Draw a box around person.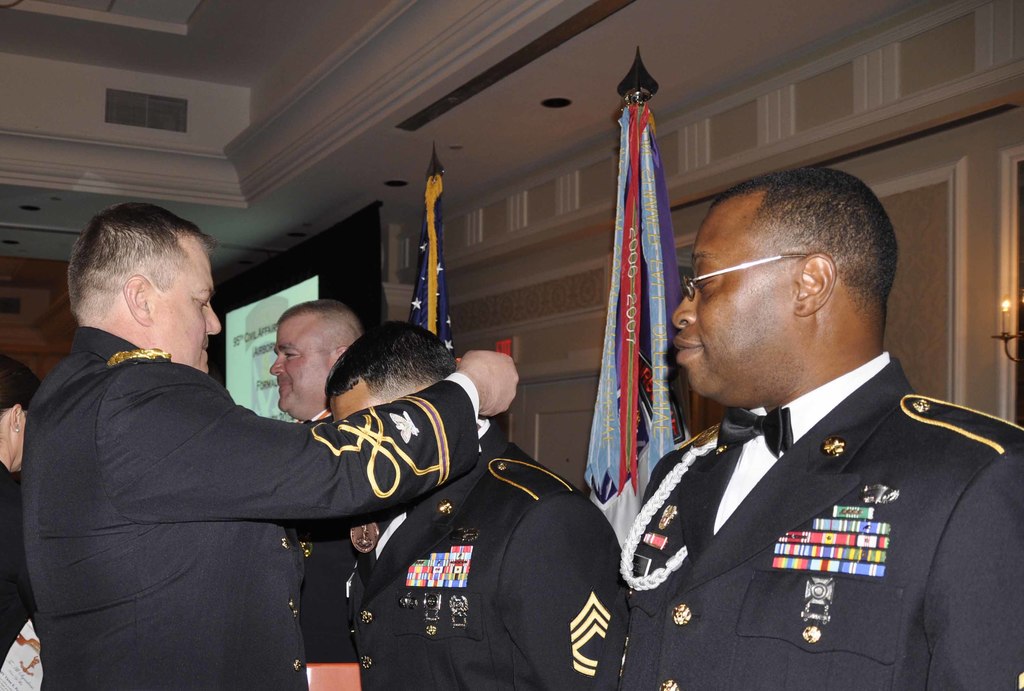
detection(594, 171, 1023, 690).
